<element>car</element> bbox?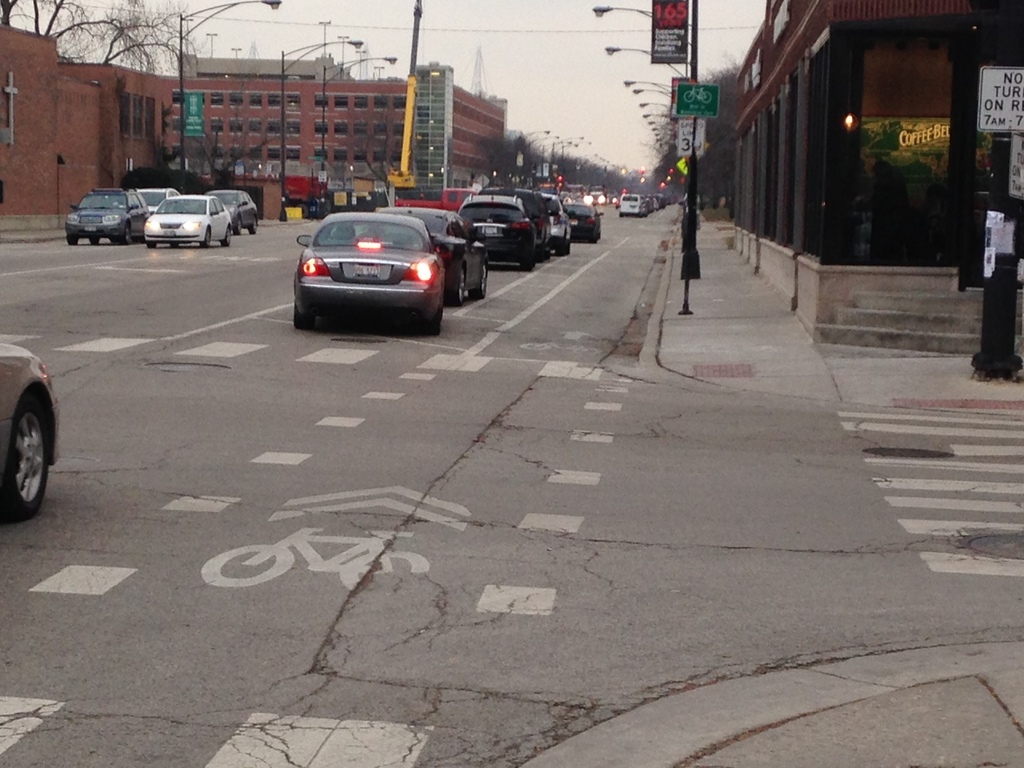
{"left": 0, "top": 347, "right": 59, "bottom": 515}
